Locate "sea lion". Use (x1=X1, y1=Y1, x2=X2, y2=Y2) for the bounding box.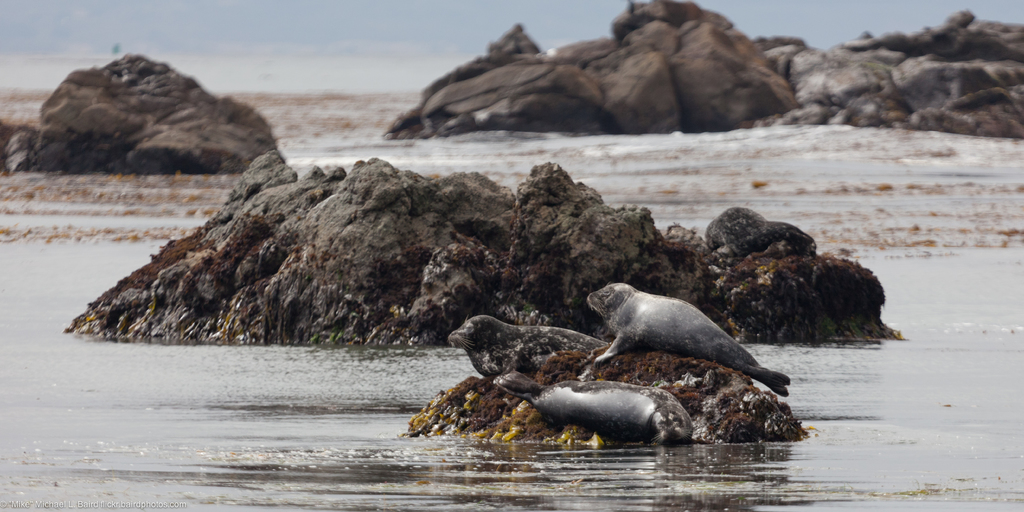
(x1=495, y1=372, x2=700, y2=447).
